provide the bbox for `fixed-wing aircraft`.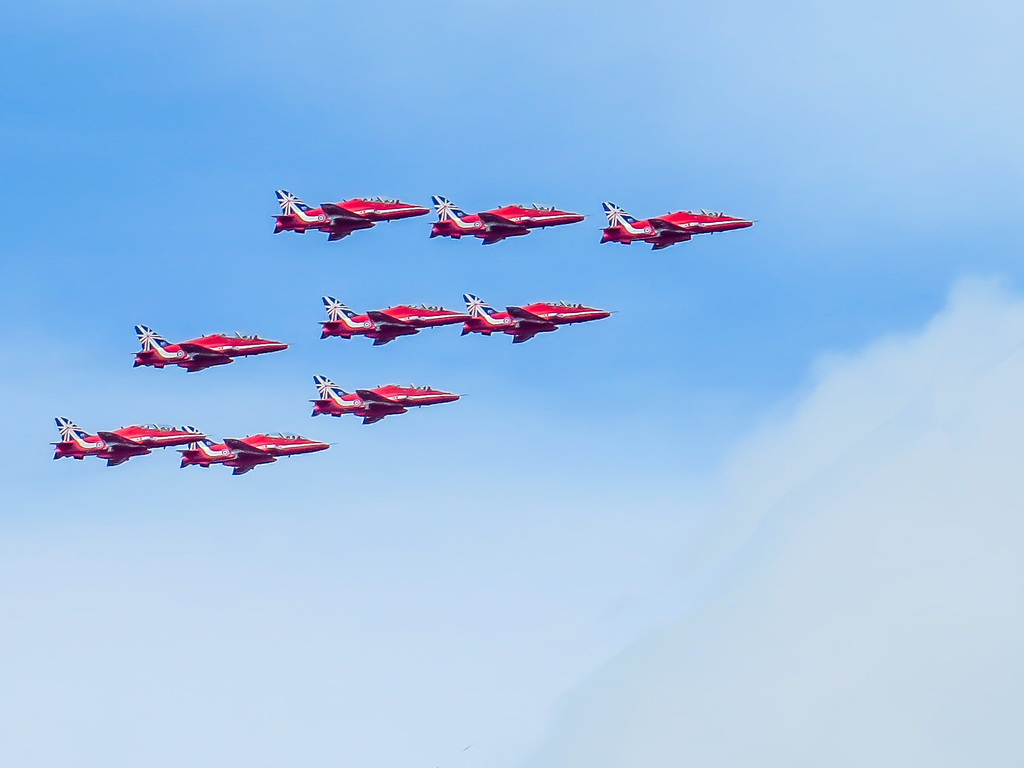
box=[459, 287, 620, 344].
